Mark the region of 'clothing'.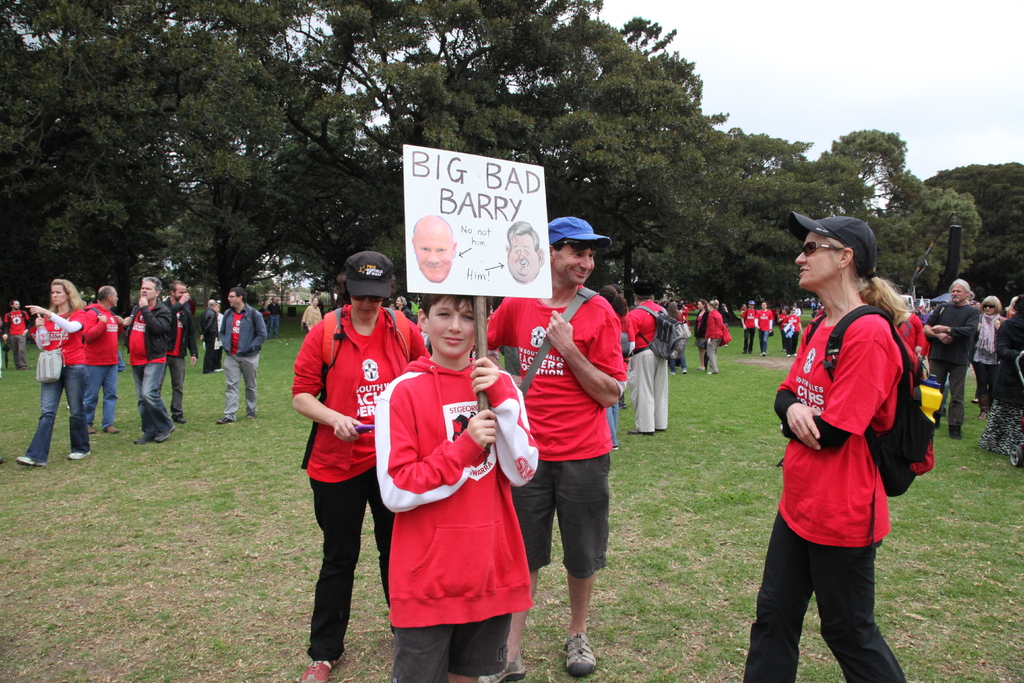
Region: [787,312,800,352].
